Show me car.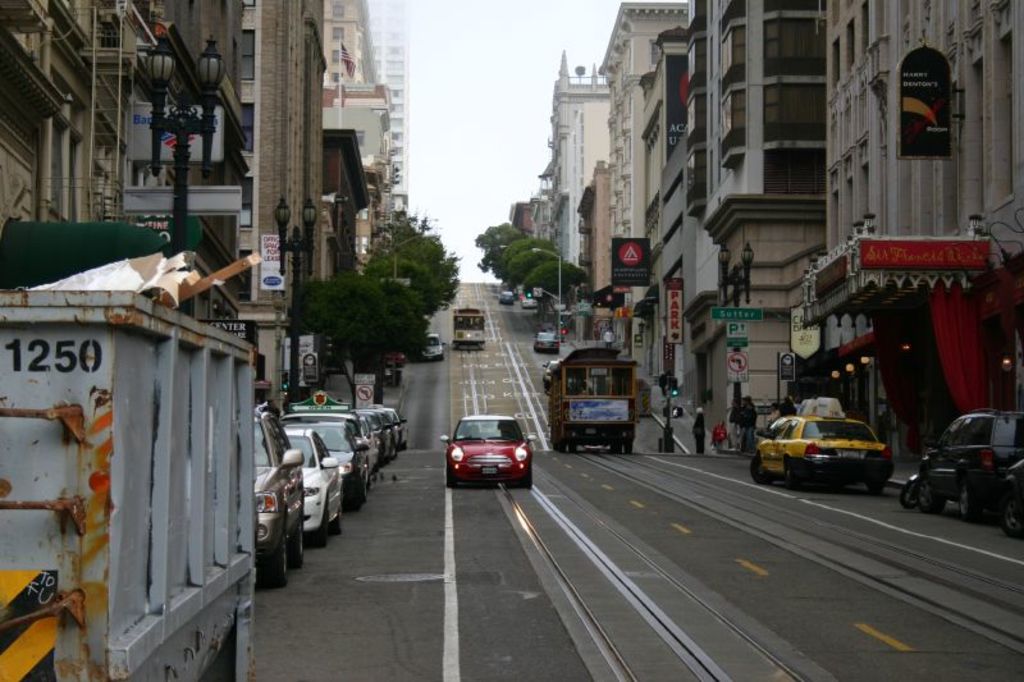
car is here: {"left": 417, "top": 334, "right": 449, "bottom": 360}.
